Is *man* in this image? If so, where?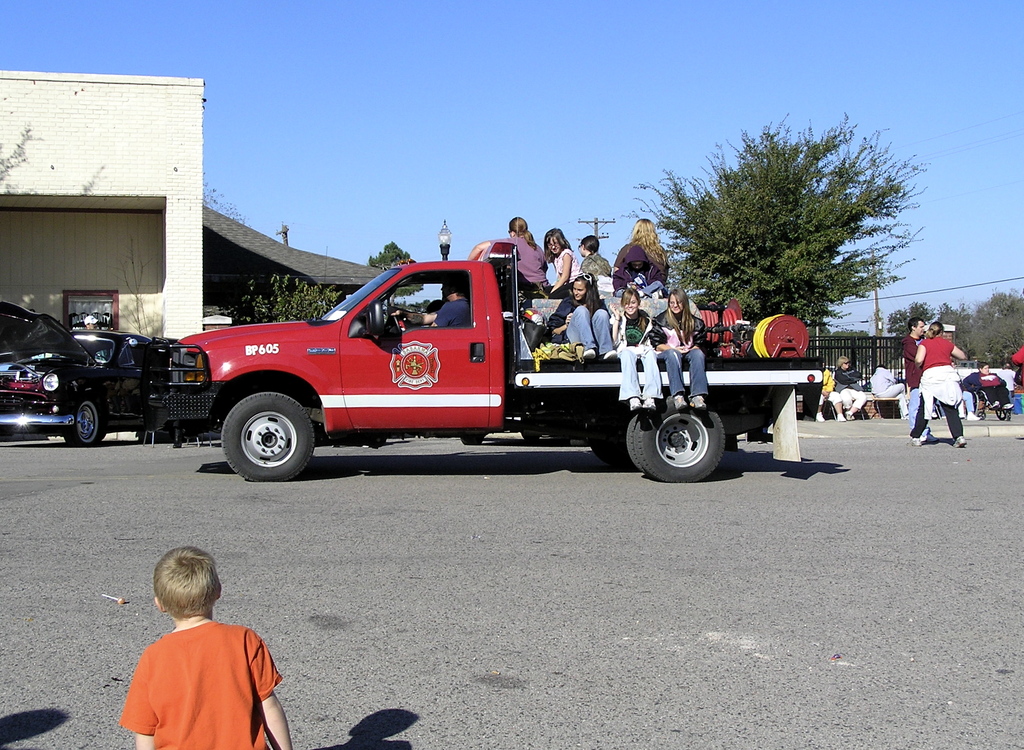
Yes, at 961/359/1016/411.
